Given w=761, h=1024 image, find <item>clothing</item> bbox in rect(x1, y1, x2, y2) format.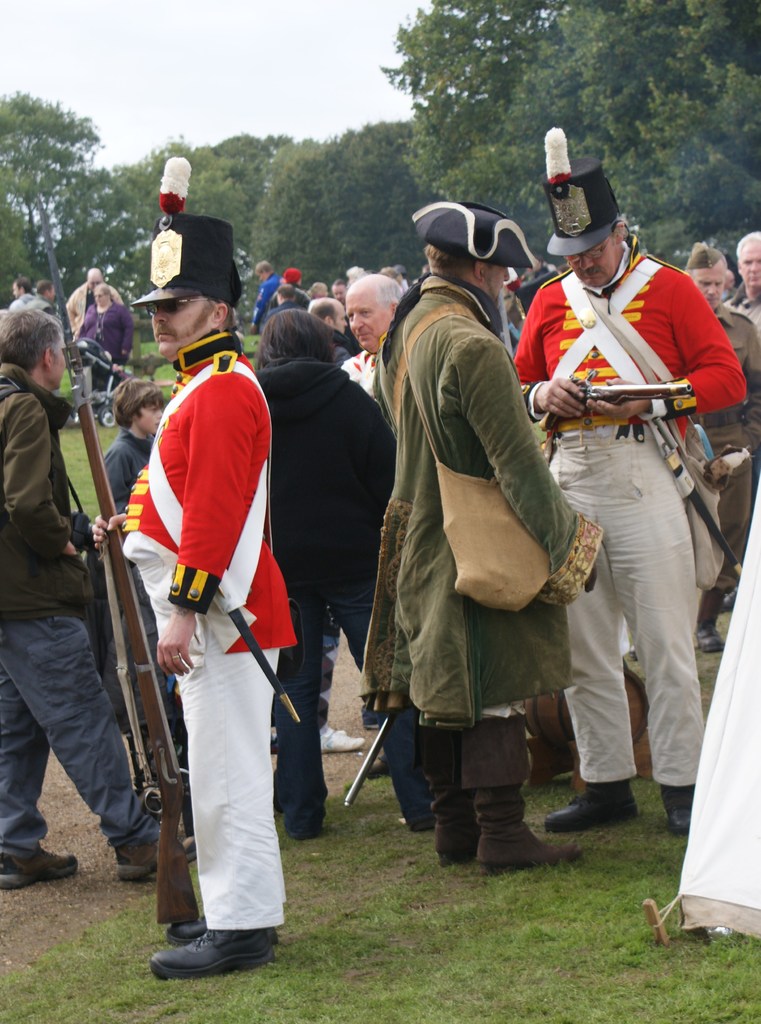
rect(368, 257, 615, 725).
